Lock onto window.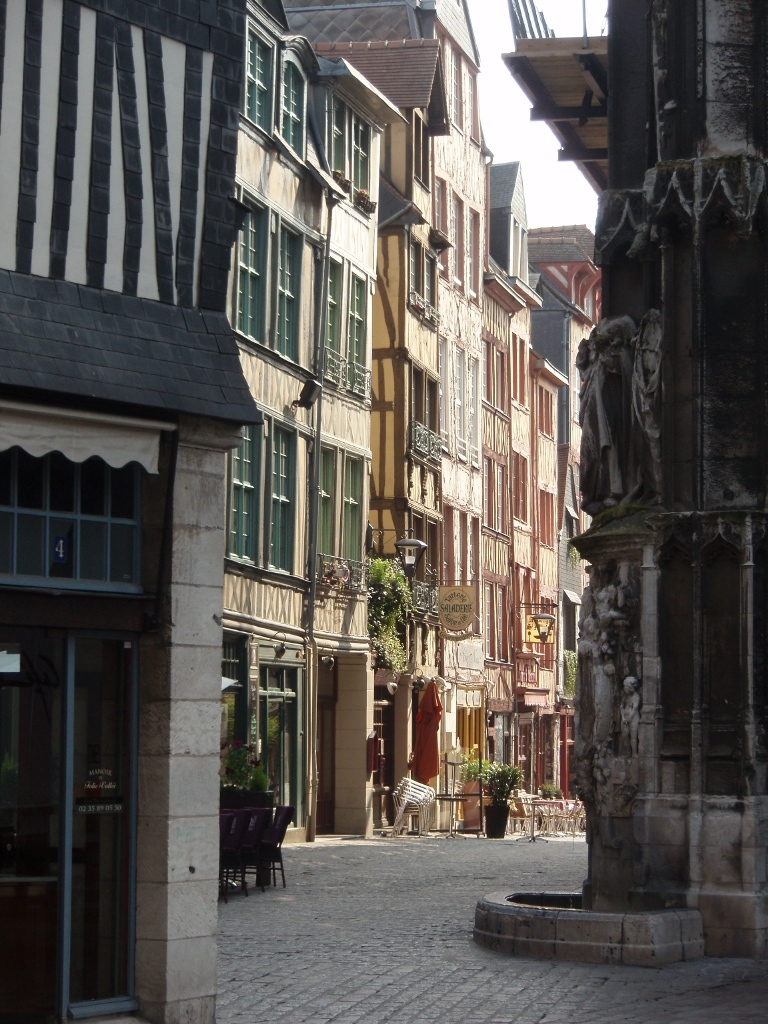
Locked: (x1=211, y1=416, x2=323, y2=616).
